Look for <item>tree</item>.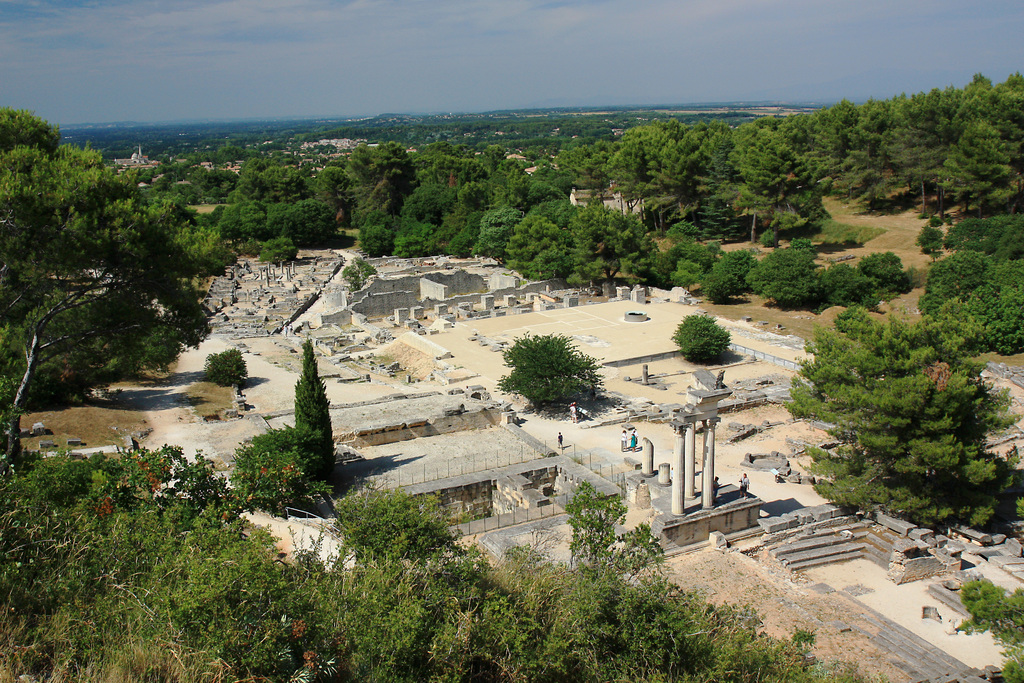
Found: 858/252/919/294.
